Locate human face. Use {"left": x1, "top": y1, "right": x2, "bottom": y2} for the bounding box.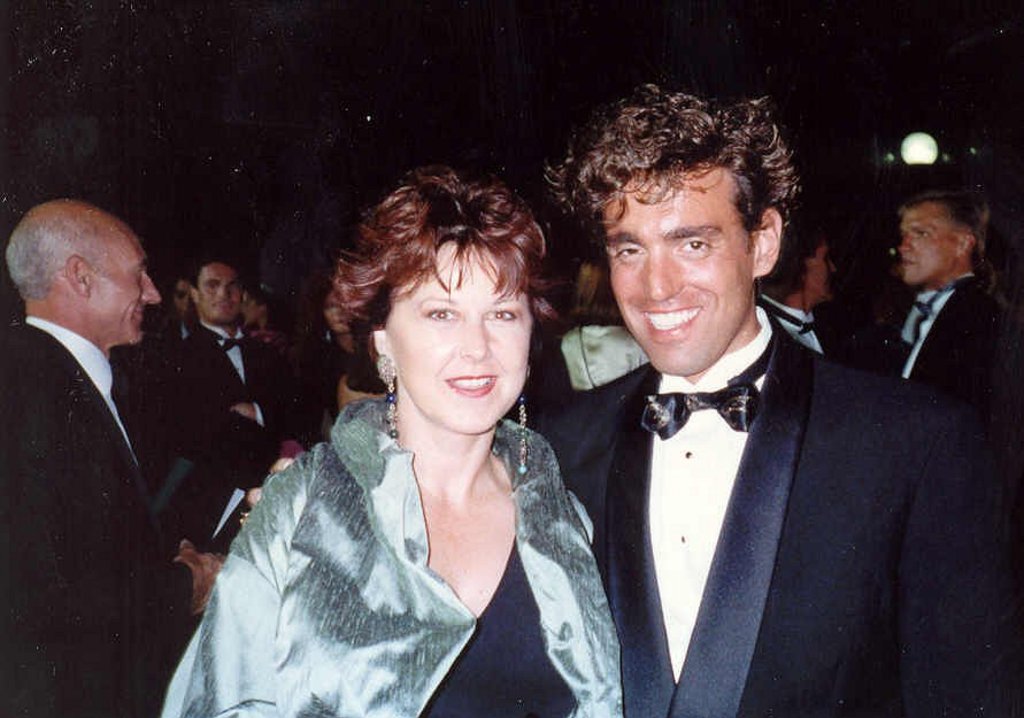
{"left": 88, "top": 218, "right": 157, "bottom": 342}.
